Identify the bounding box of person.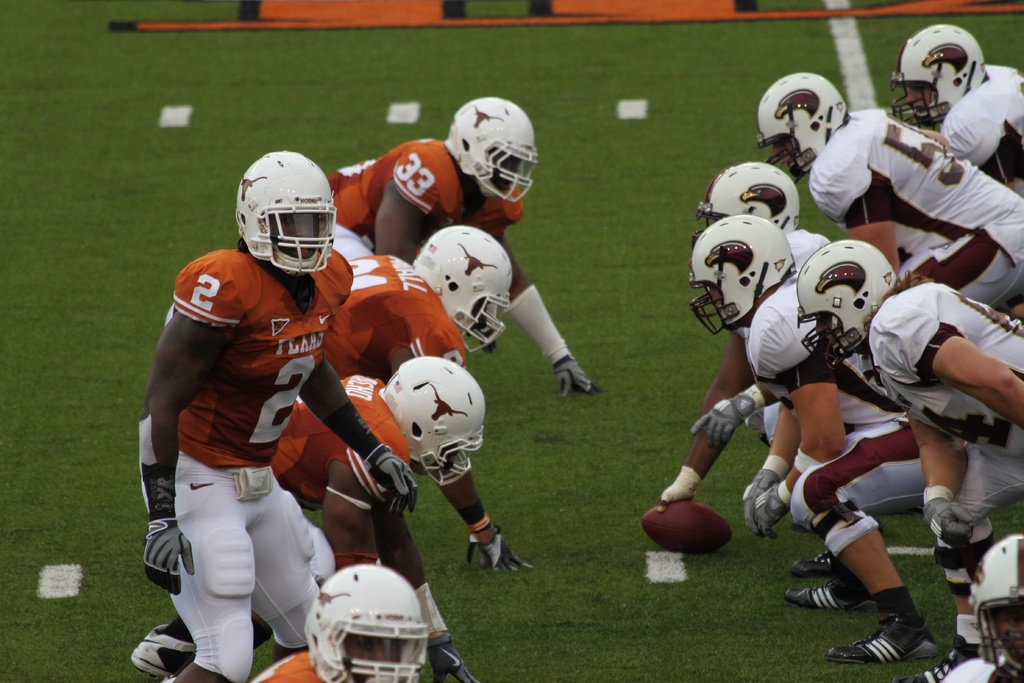
[left=244, top=566, right=433, bottom=682].
